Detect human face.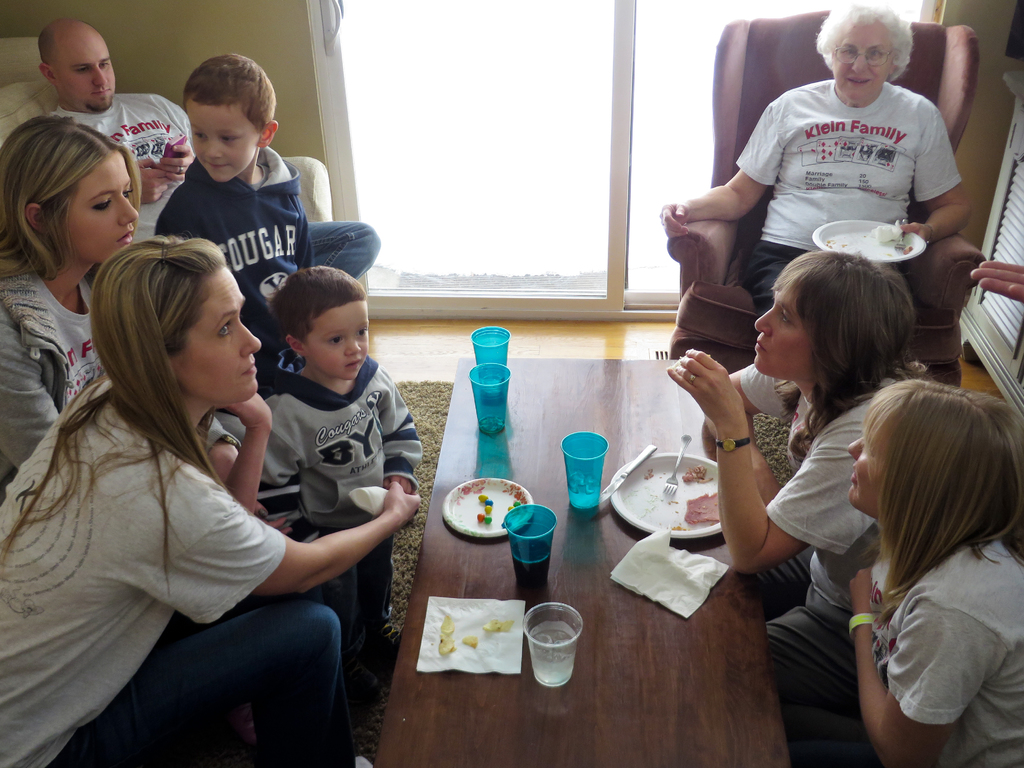
Detected at locate(833, 19, 893, 106).
